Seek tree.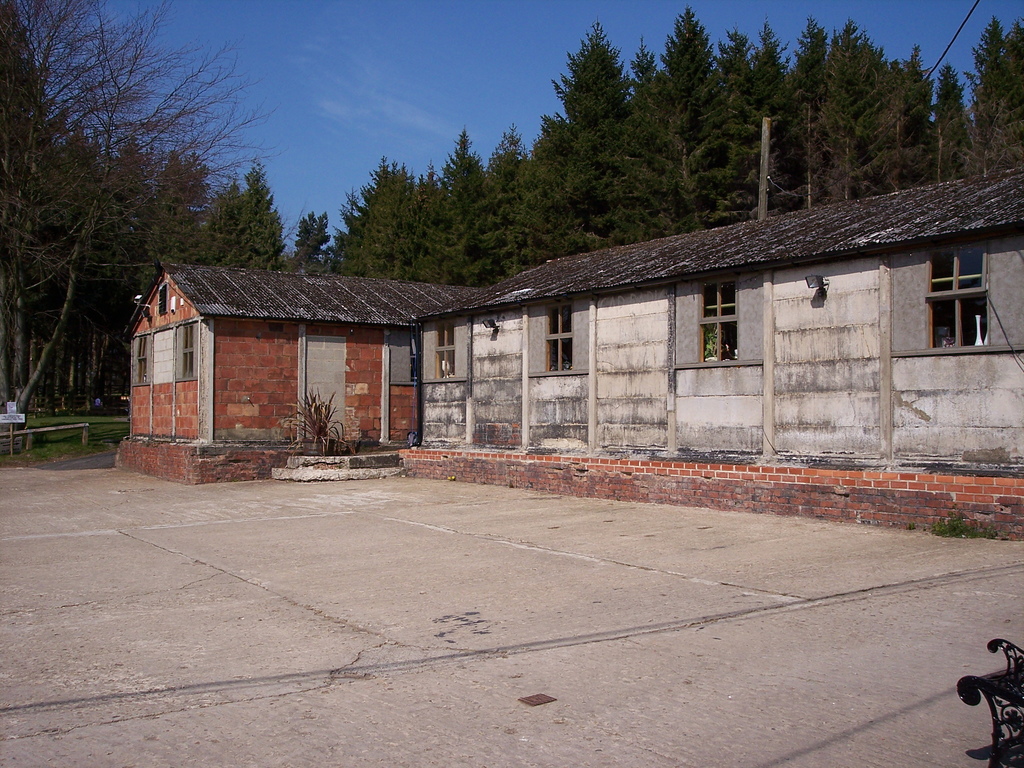
region(753, 24, 826, 191).
